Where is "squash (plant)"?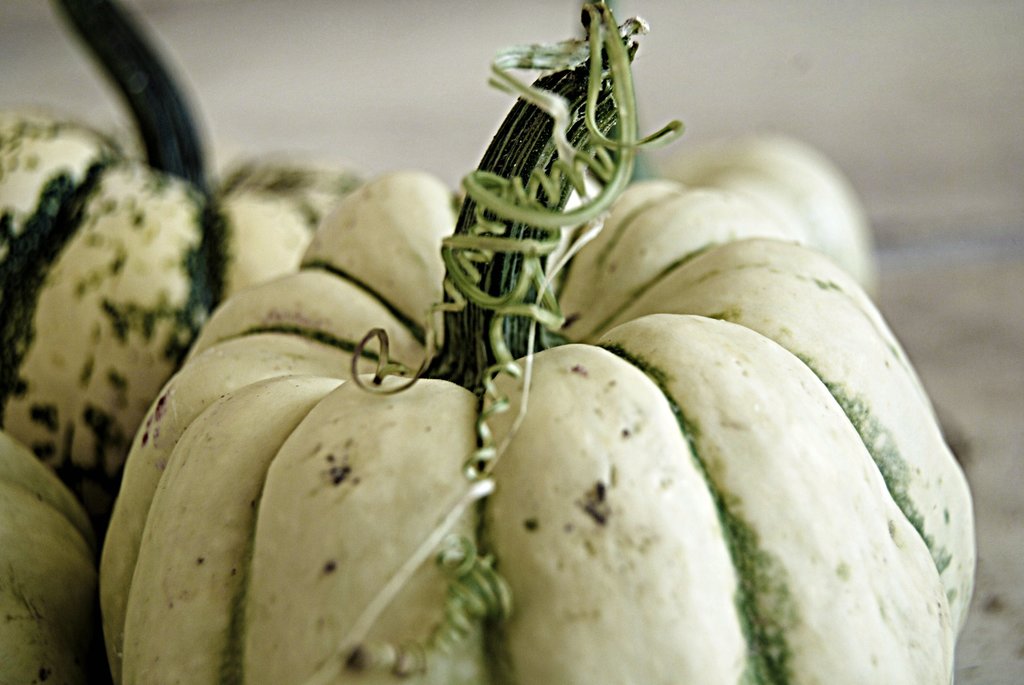
<region>0, 427, 102, 684</region>.
